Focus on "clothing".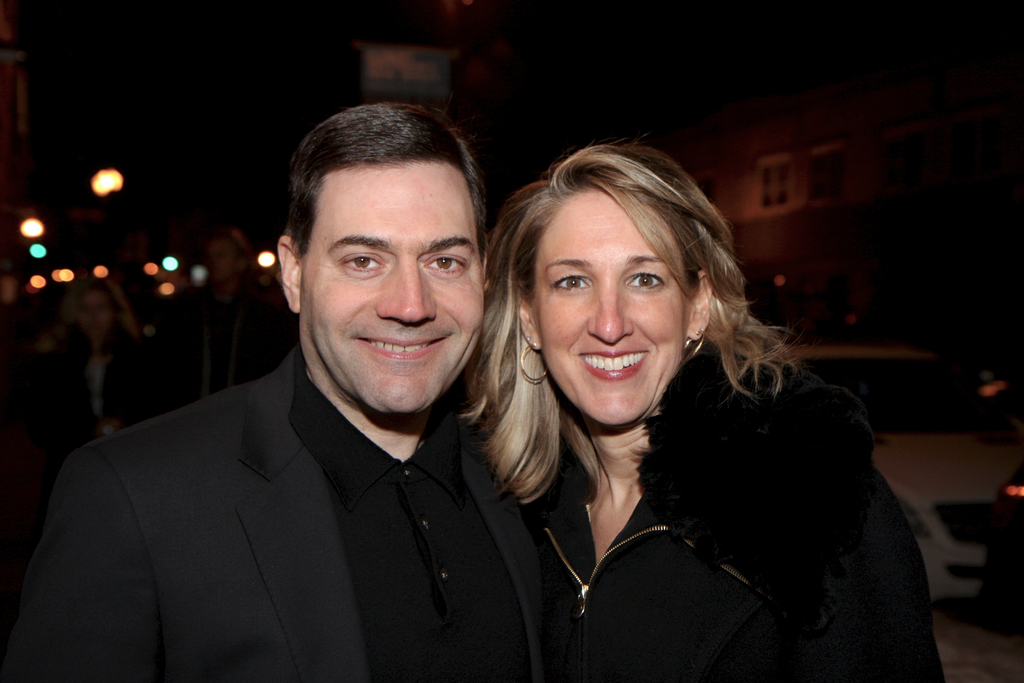
Focused at BBox(524, 338, 941, 682).
